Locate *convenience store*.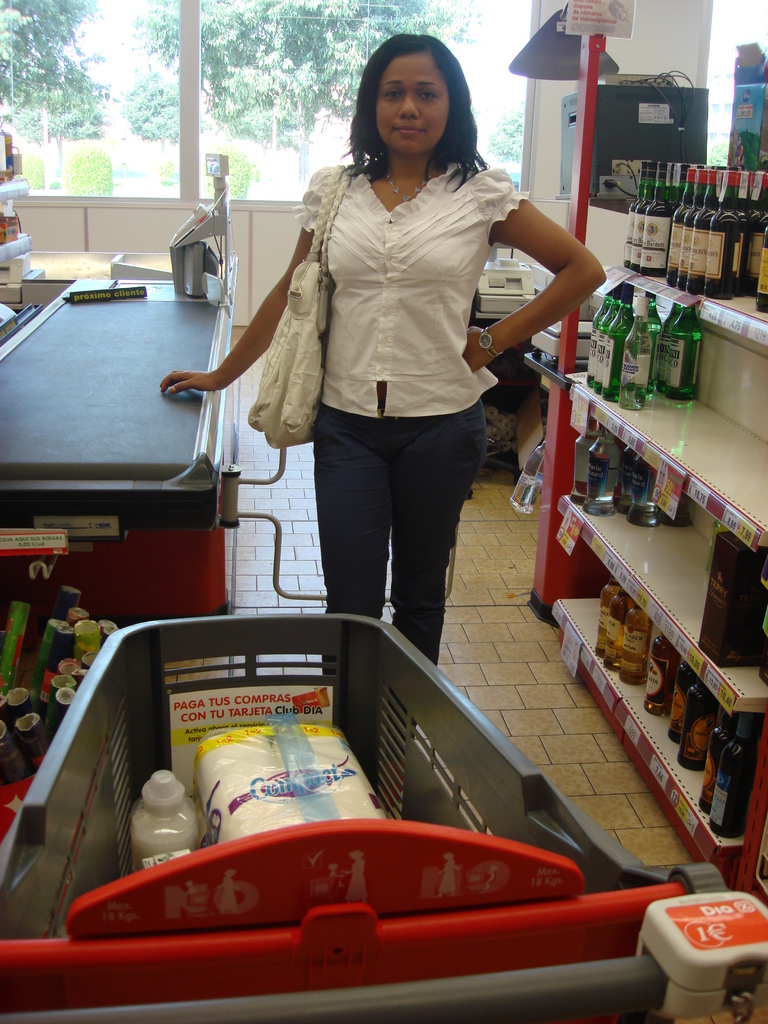
Bounding box: [0, 0, 767, 1023].
